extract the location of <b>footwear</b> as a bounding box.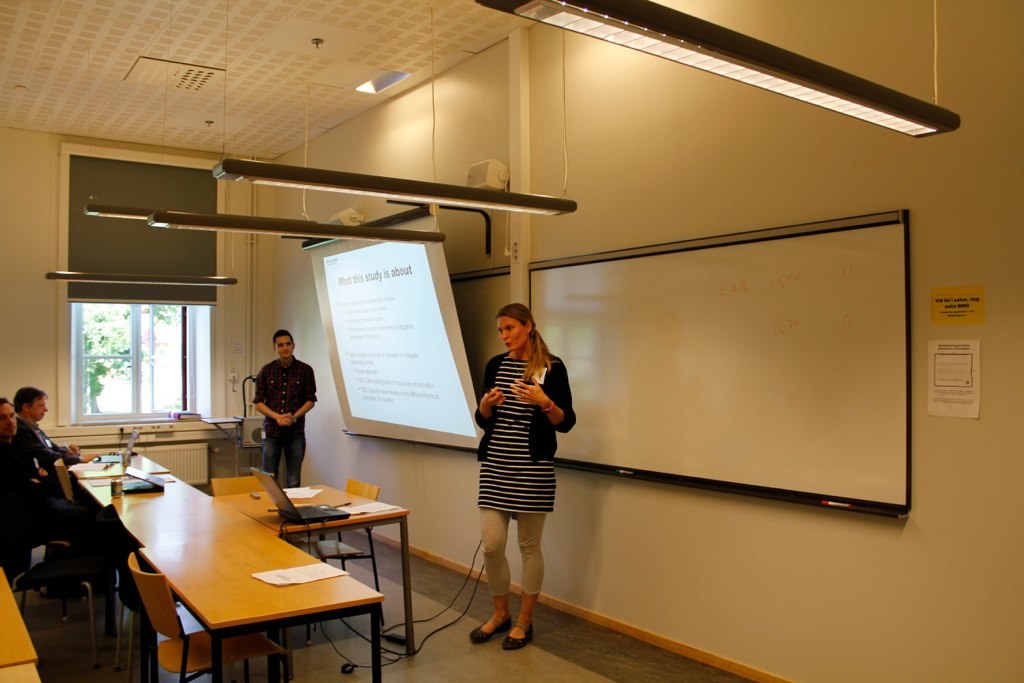
crop(470, 612, 514, 643).
